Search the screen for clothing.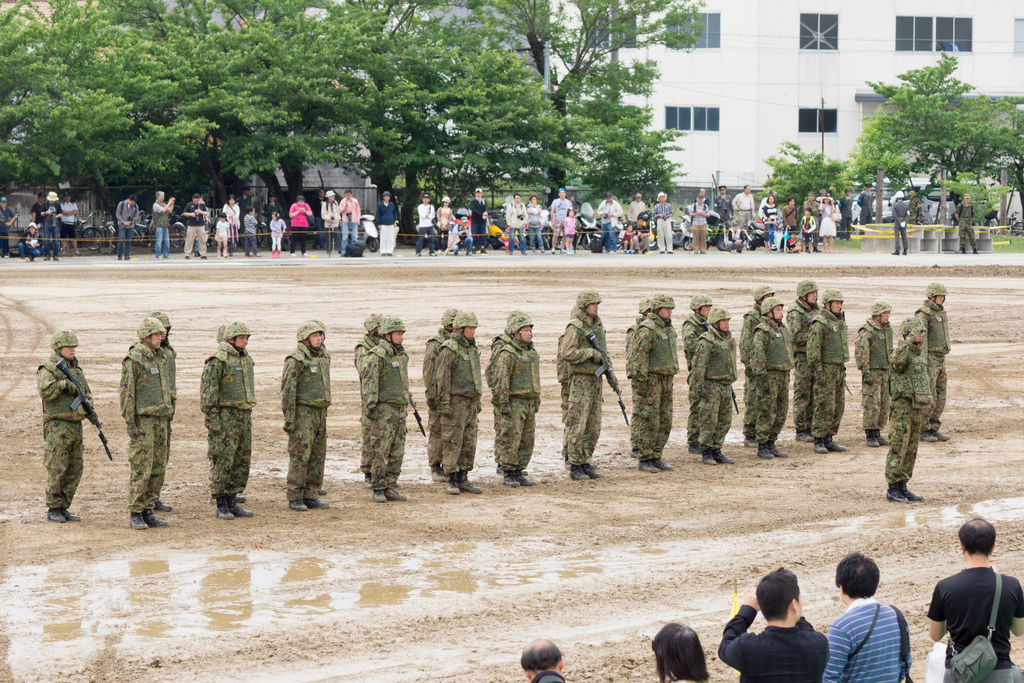
Found at 321:201:339:245.
